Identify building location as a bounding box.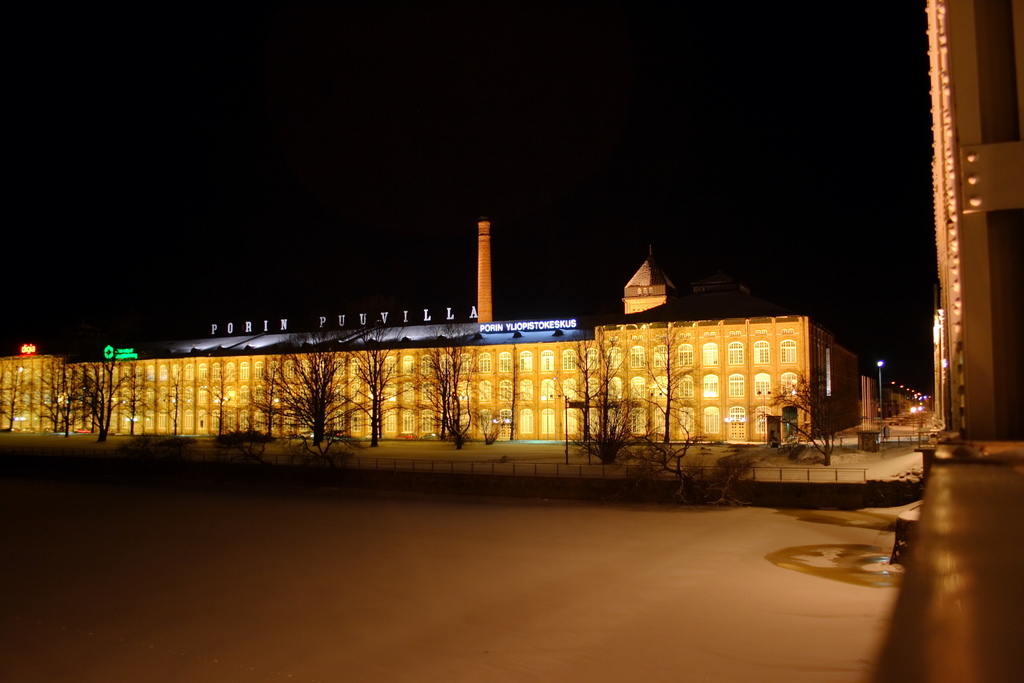
(x1=0, y1=219, x2=862, y2=441).
